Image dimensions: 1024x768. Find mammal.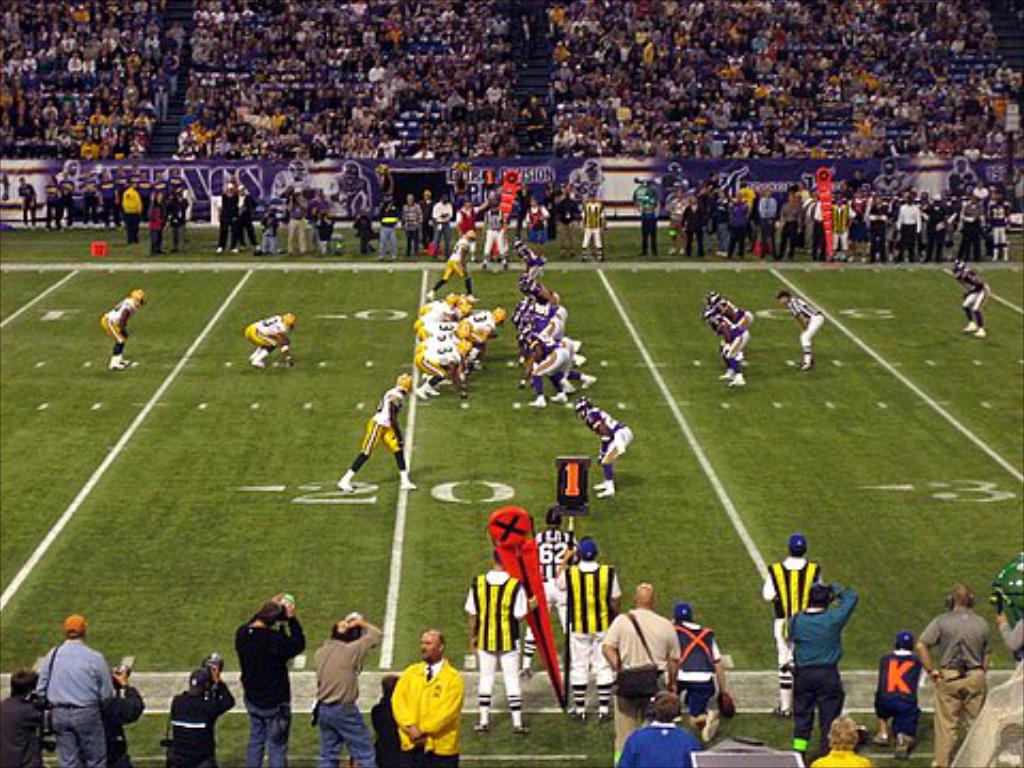
box=[105, 663, 149, 766].
